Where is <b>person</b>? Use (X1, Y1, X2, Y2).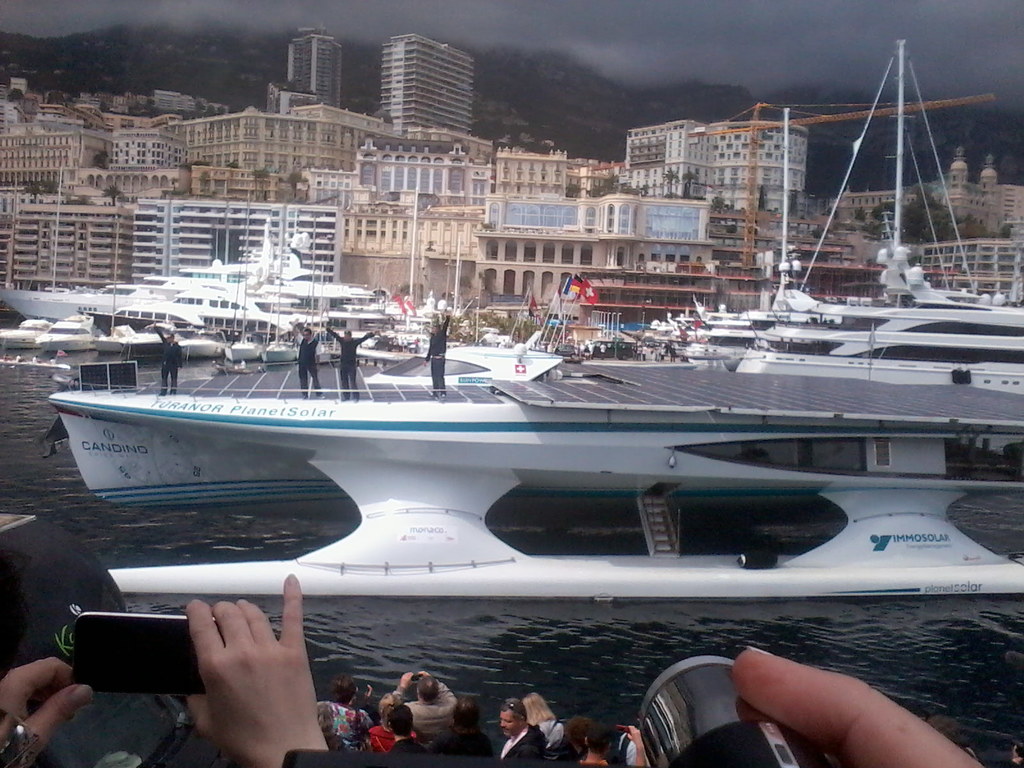
(497, 701, 548, 767).
